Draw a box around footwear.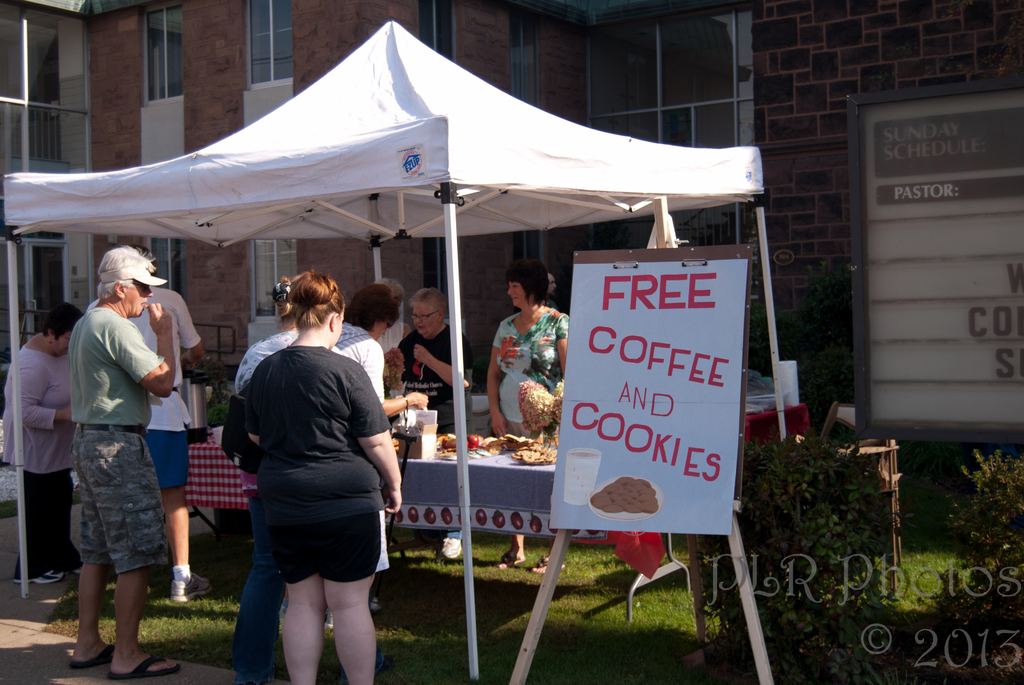
(12, 569, 64, 583).
